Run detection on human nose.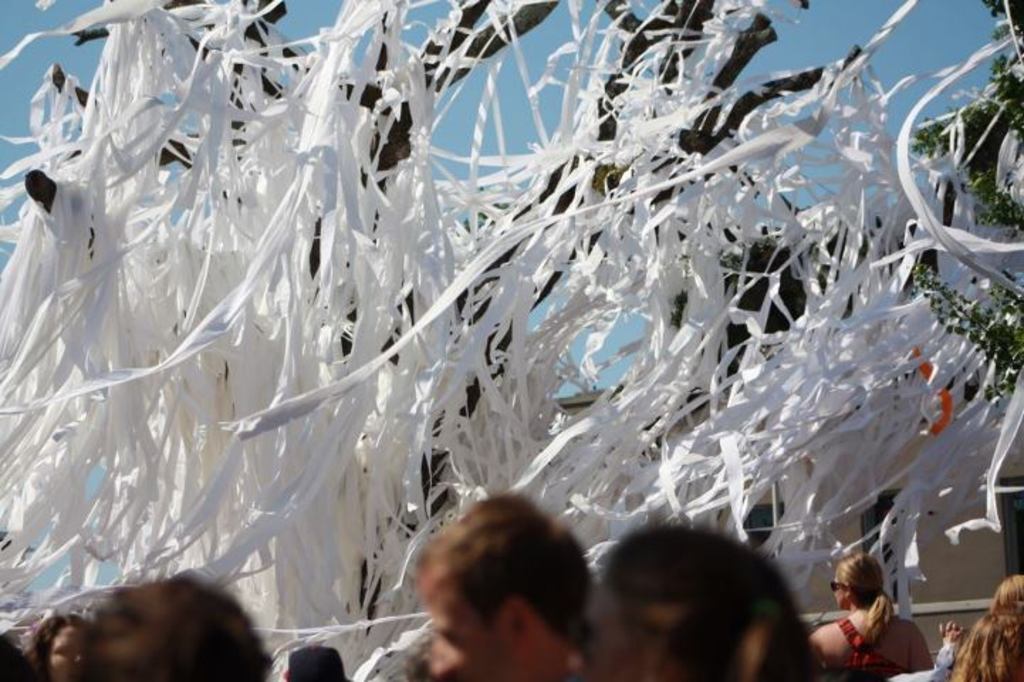
Result: box=[426, 638, 459, 679].
